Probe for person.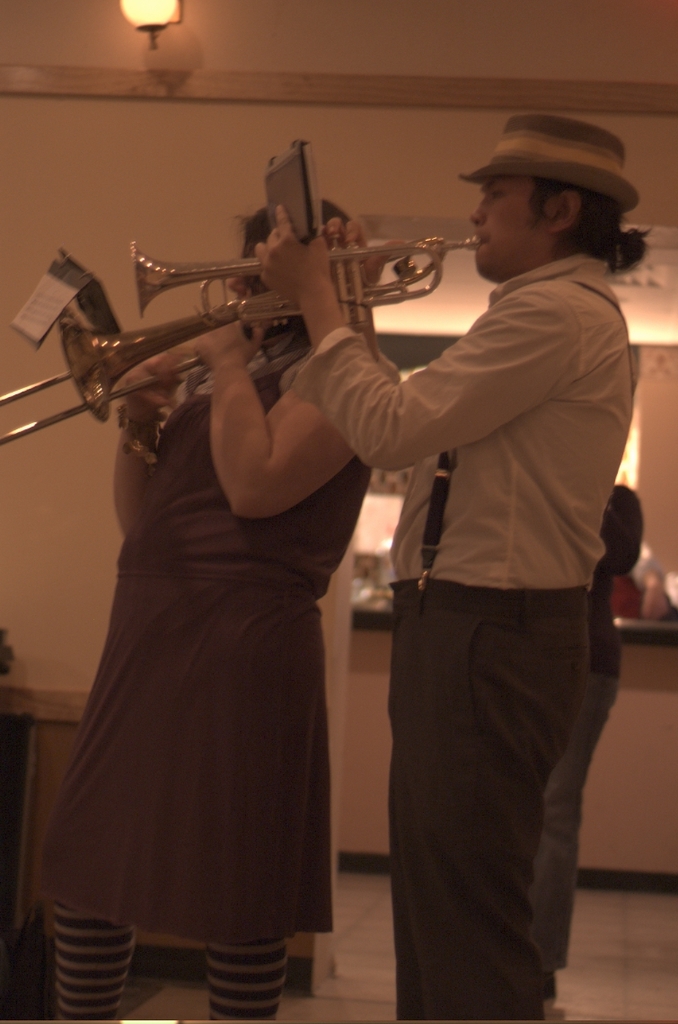
Probe result: [left=38, top=147, right=419, bottom=1013].
